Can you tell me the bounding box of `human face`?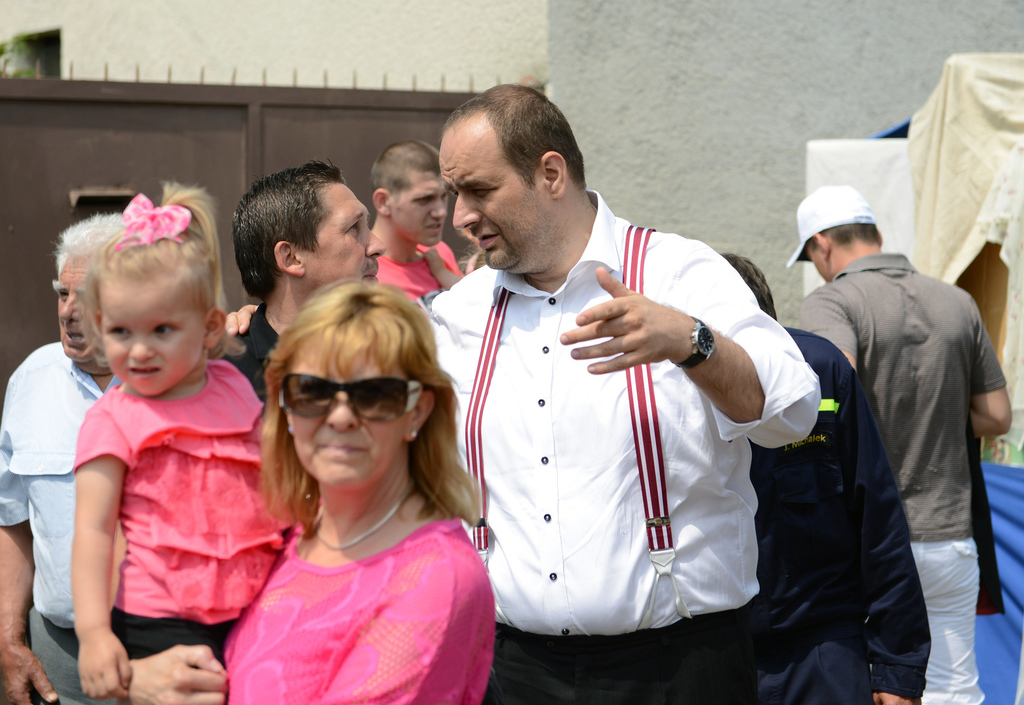
detection(808, 245, 836, 281).
